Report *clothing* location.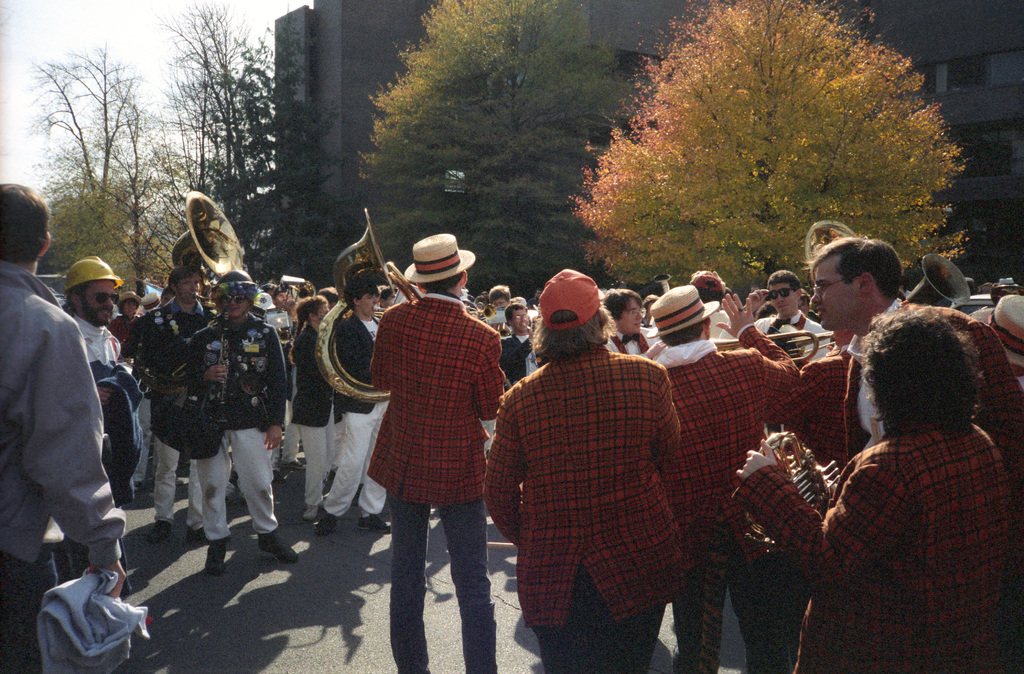
Report: bbox=[76, 321, 118, 377].
